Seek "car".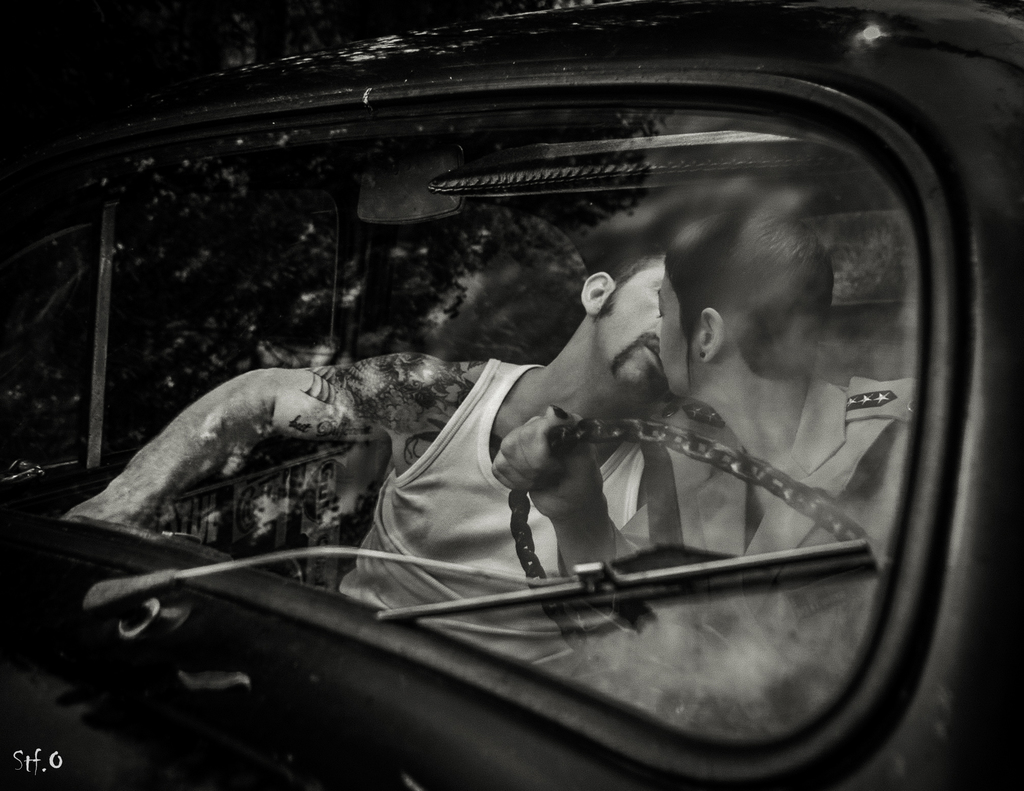
<bbox>0, 77, 1023, 787</bbox>.
